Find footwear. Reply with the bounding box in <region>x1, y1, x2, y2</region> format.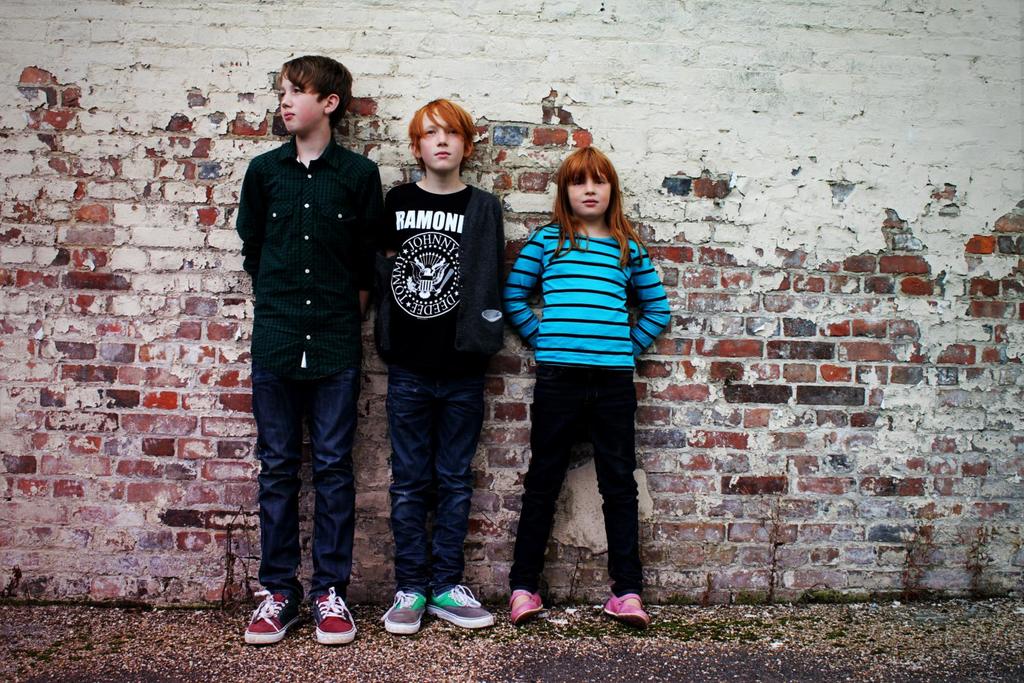
<region>508, 593, 539, 626</region>.
